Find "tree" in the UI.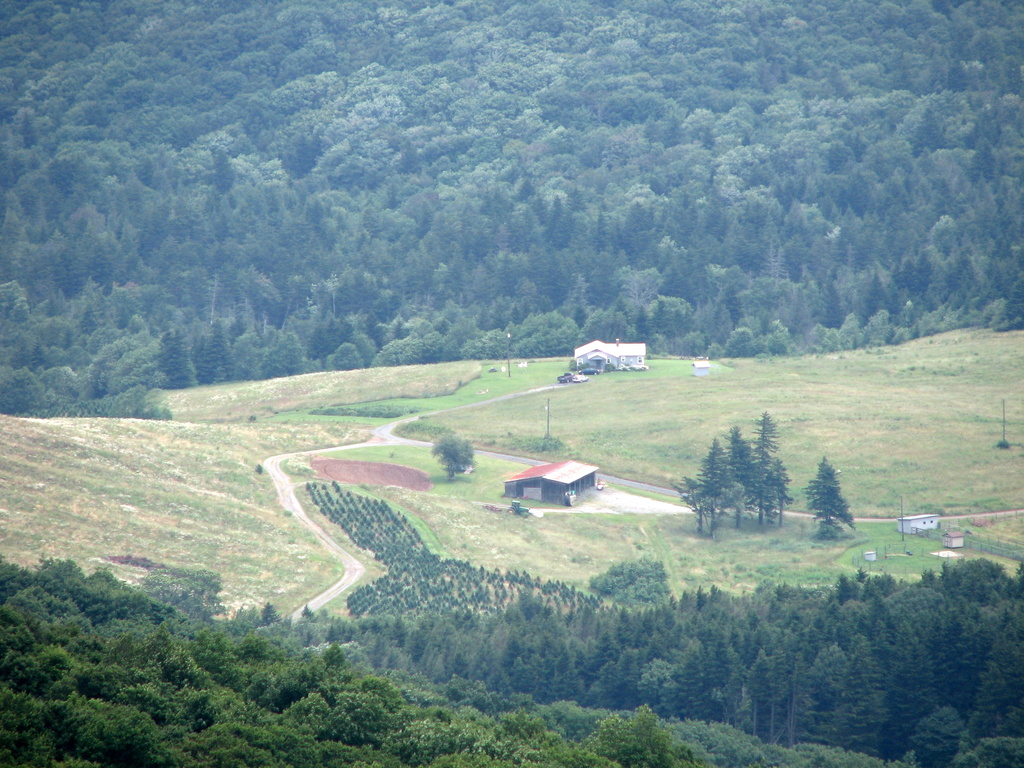
UI element at region(799, 458, 854, 538).
